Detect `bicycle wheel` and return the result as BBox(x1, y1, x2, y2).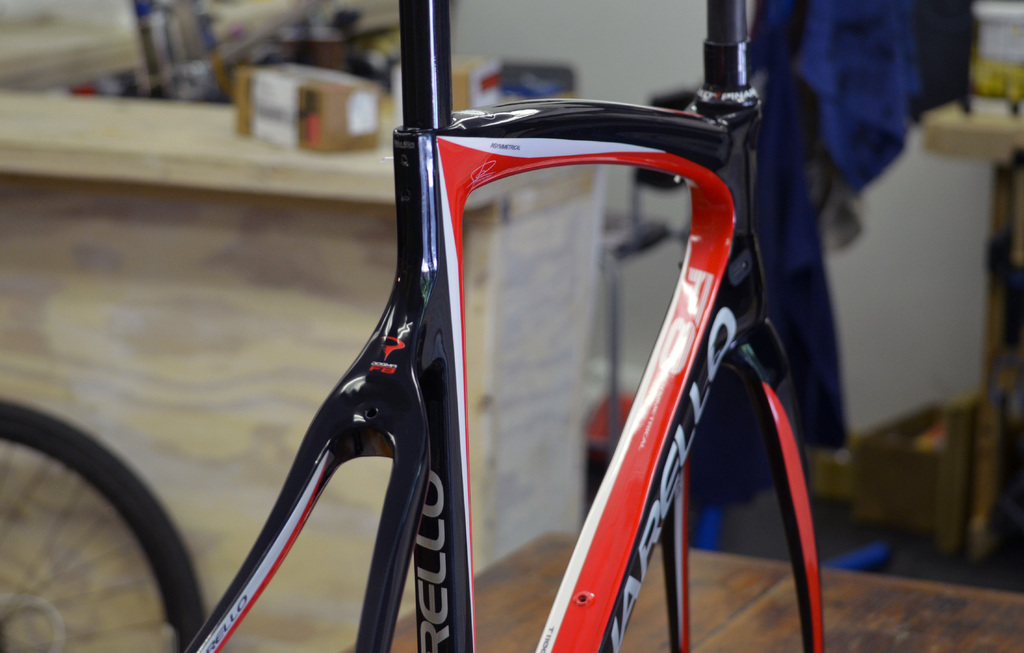
BBox(10, 395, 172, 652).
